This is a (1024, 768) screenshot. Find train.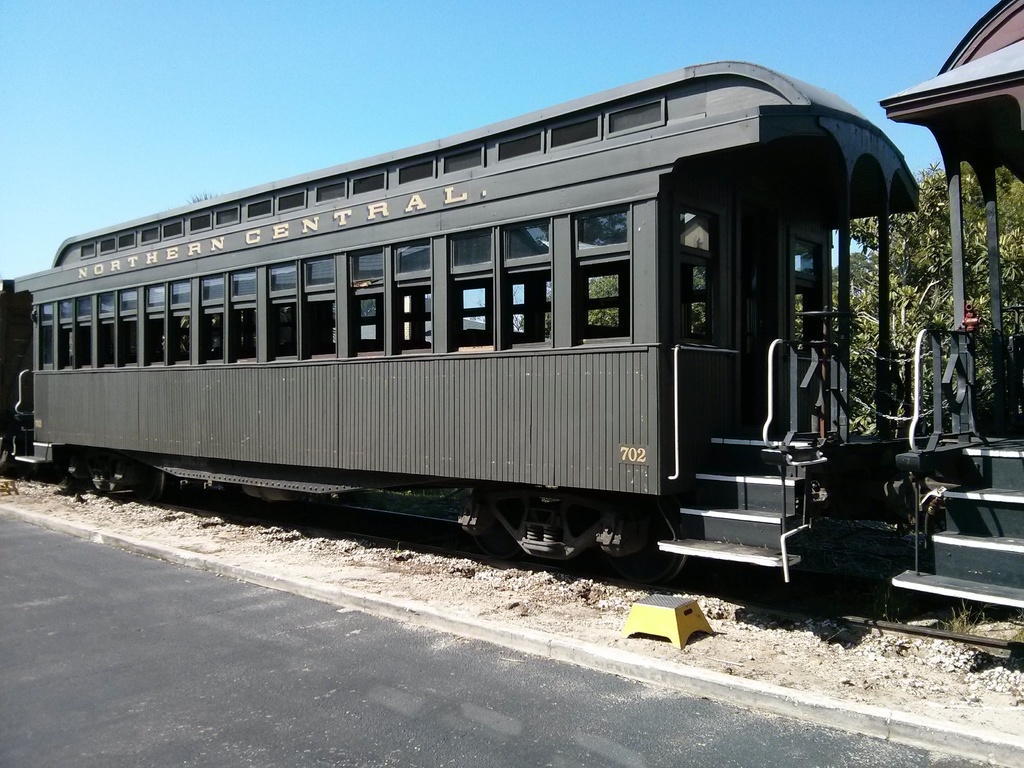
Bounding box: Rect(0, 1, 1023, 660).
